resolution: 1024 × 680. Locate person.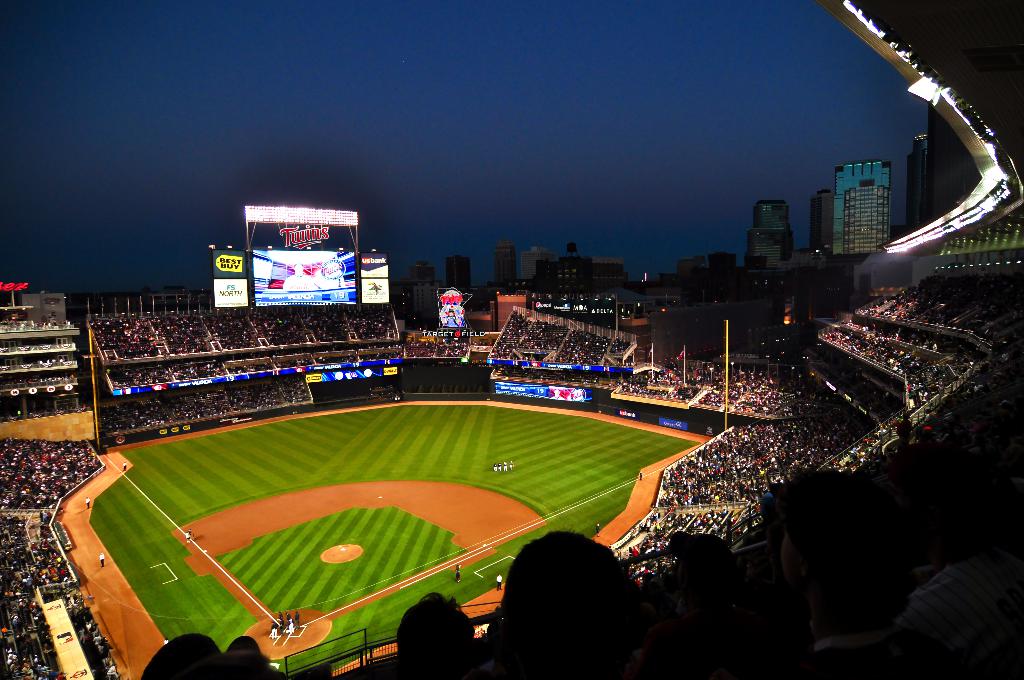
locate(121, 461, 126, 471).
